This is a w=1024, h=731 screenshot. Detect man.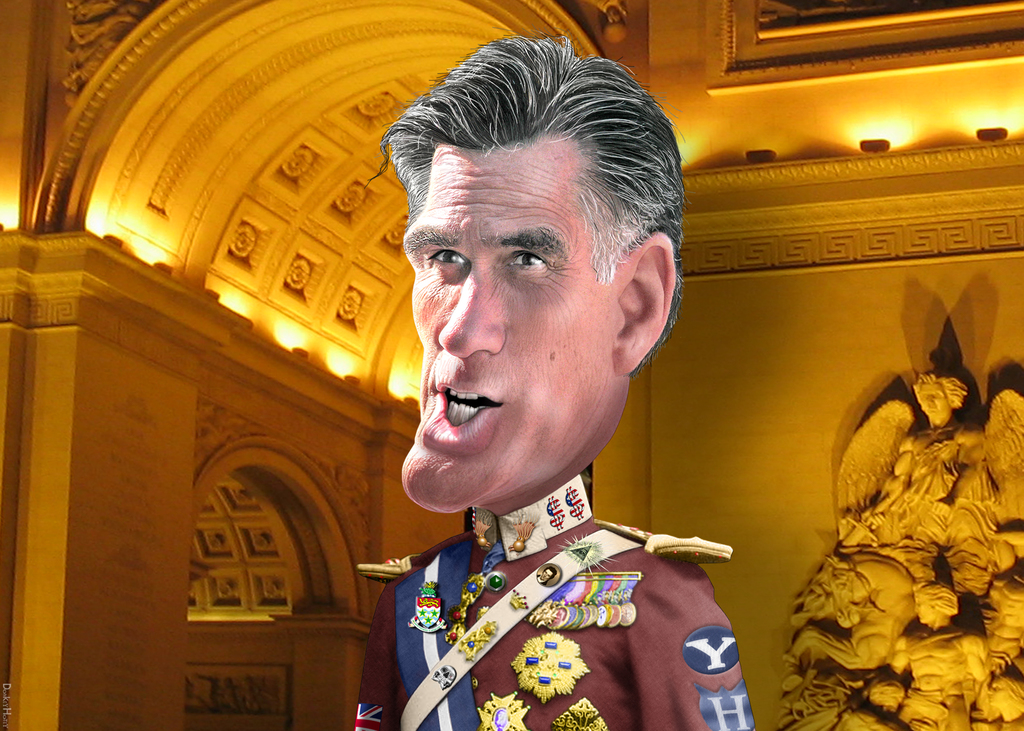
862,370,997,527.
